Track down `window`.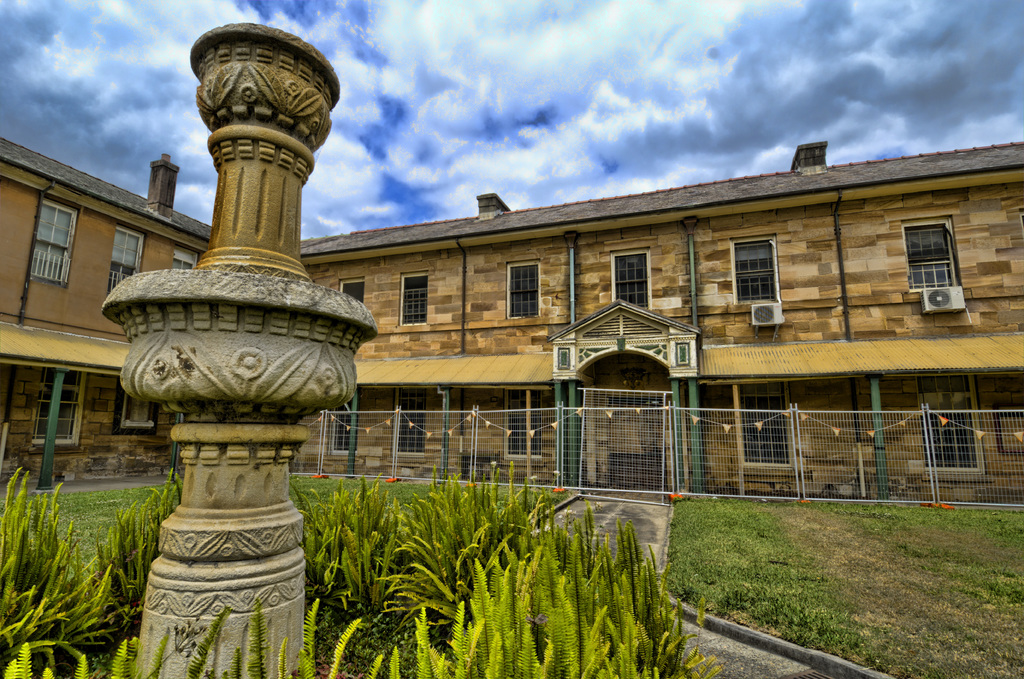
Tracked to x1=506 y1=261 x2=538 y2=318.
